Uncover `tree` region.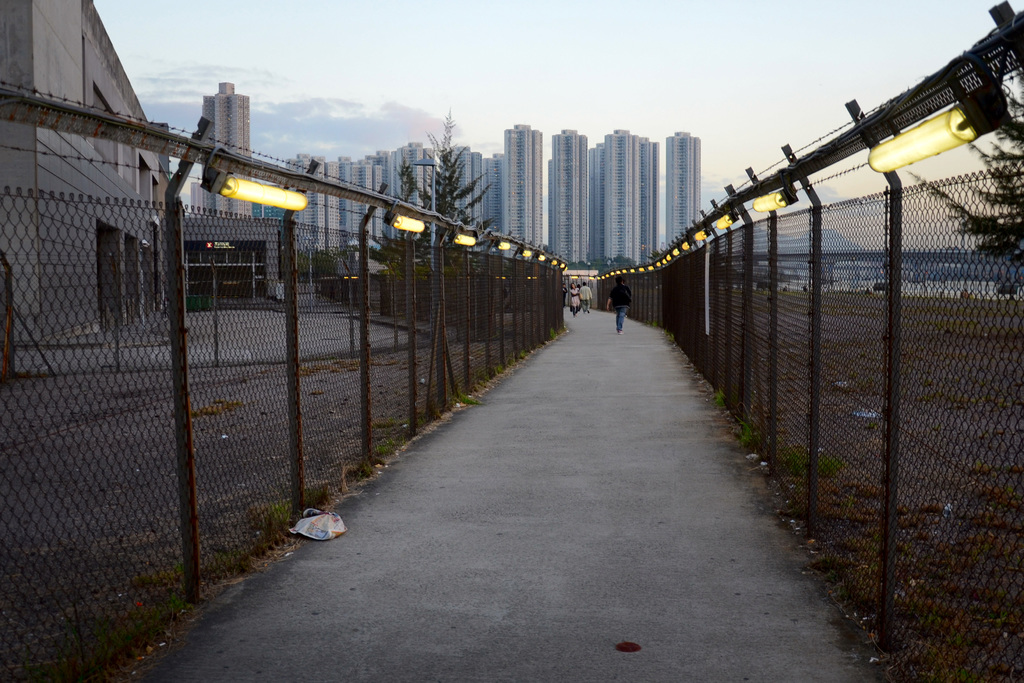
Uncovered: <bbox>409, 114, 475, 220</bbox>.
